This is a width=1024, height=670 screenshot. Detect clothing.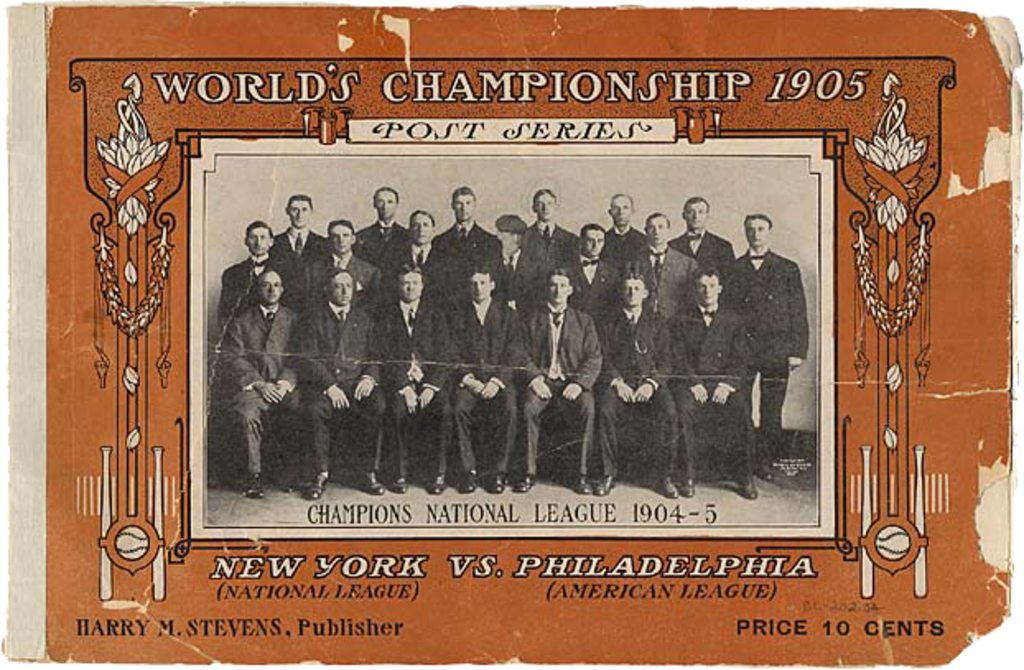
pyautogui.locateOnScreen(524, 222, 583, 262).
